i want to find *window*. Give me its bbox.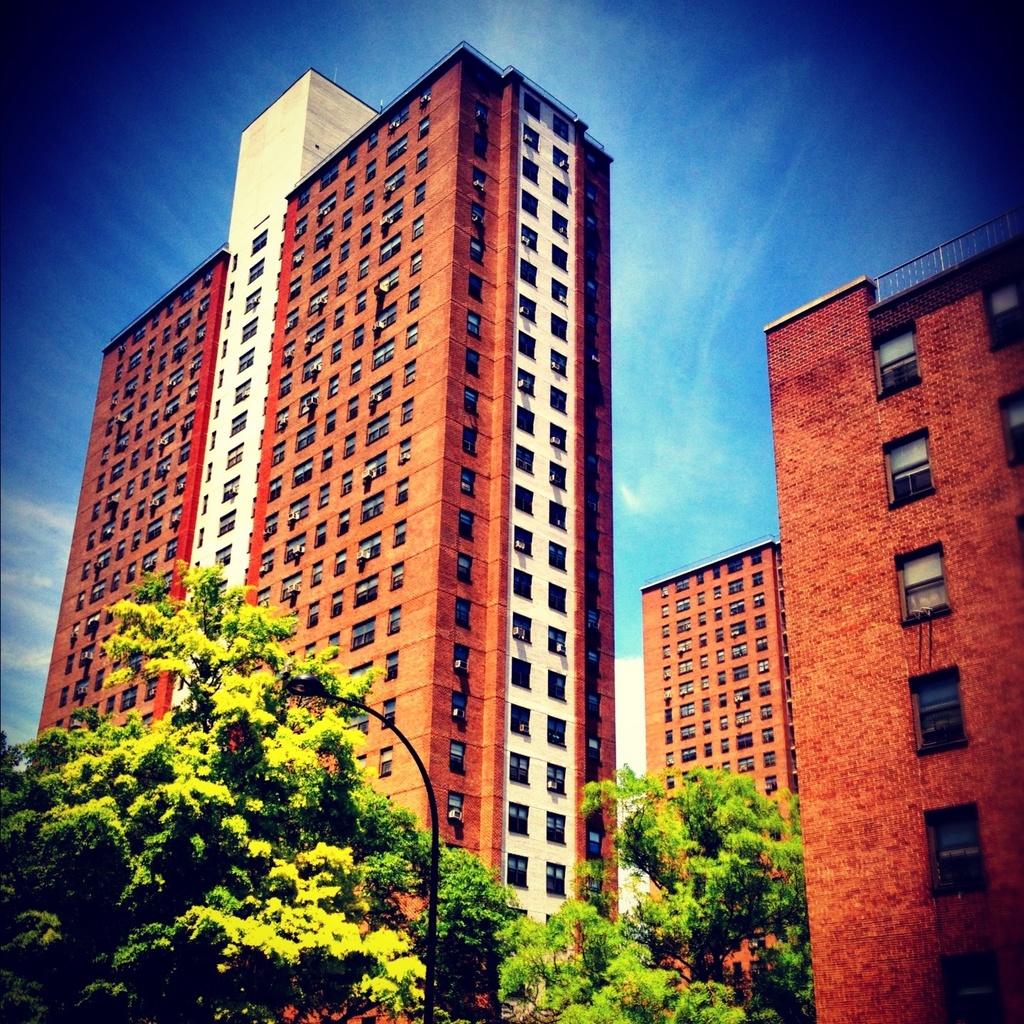
[left=99, top=634, right=110, bottom=655].
